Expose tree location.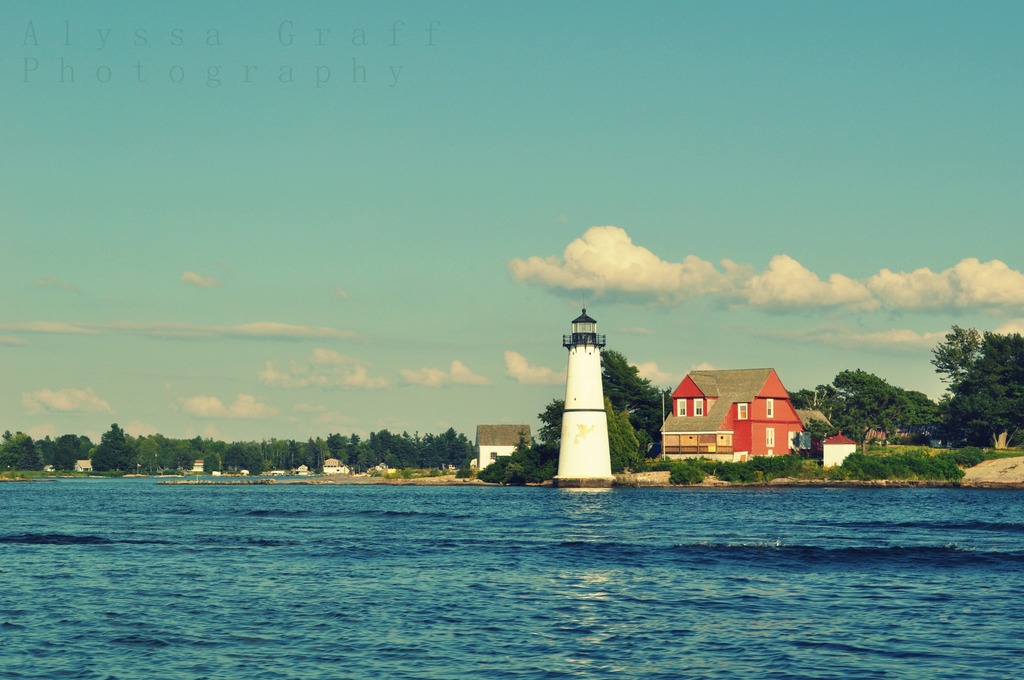
Exposed at <region>829, 404, 906, 458</region>.
